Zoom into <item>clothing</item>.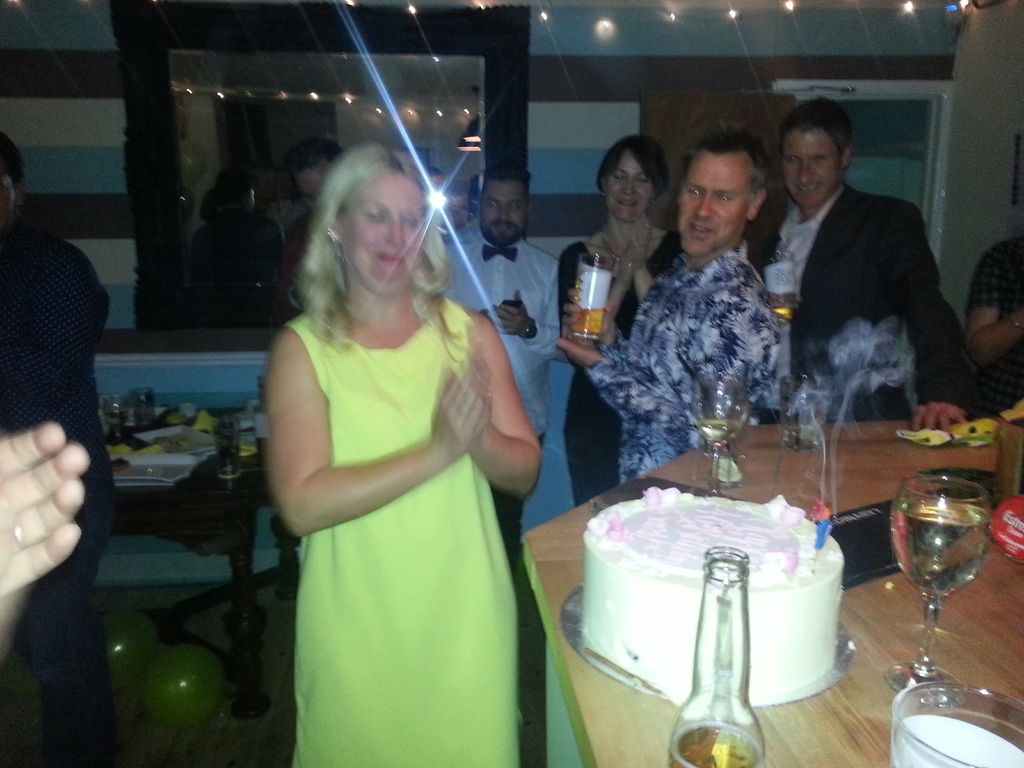
Zoom target: BBox(0, 223, 120, 767).
